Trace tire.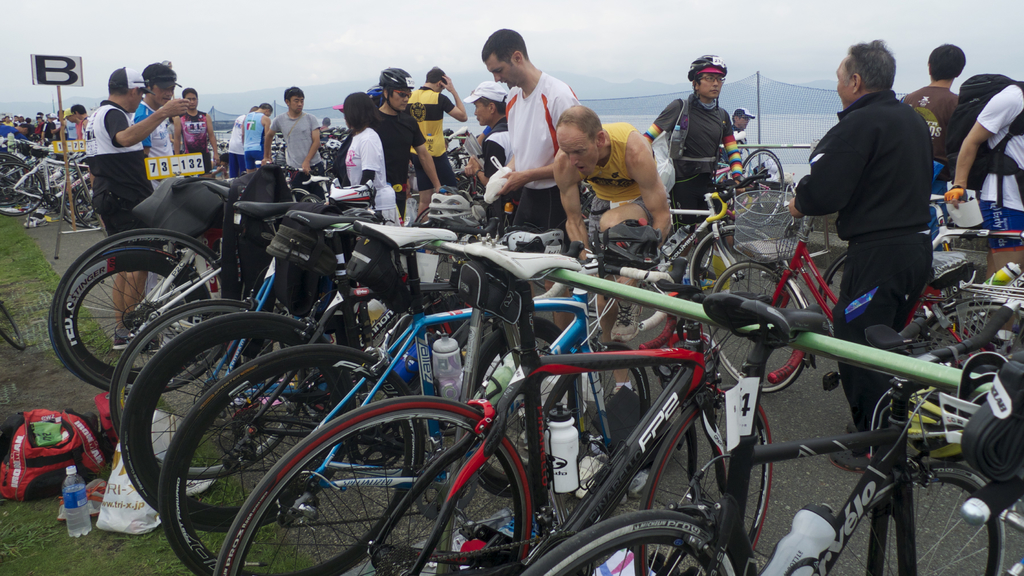
Traced to x1=120 y1=309 x2=357 y2=534.
